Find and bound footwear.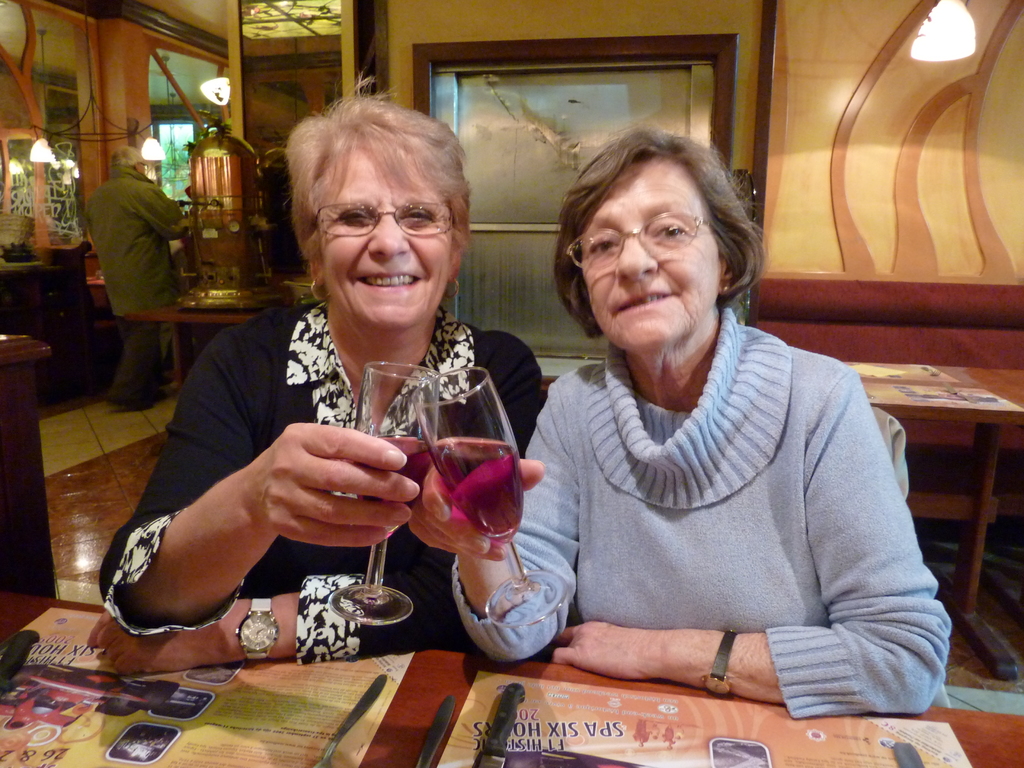
Bound: 102/378/155/412.
